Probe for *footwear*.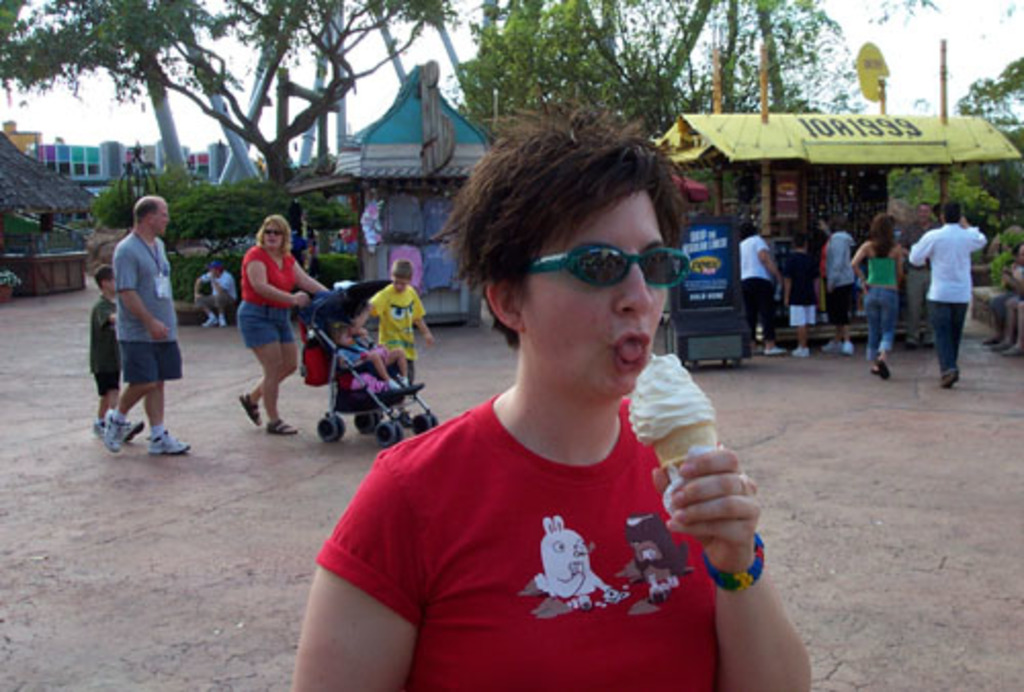
Probe result: Rect(207, 313, 217, 328).
